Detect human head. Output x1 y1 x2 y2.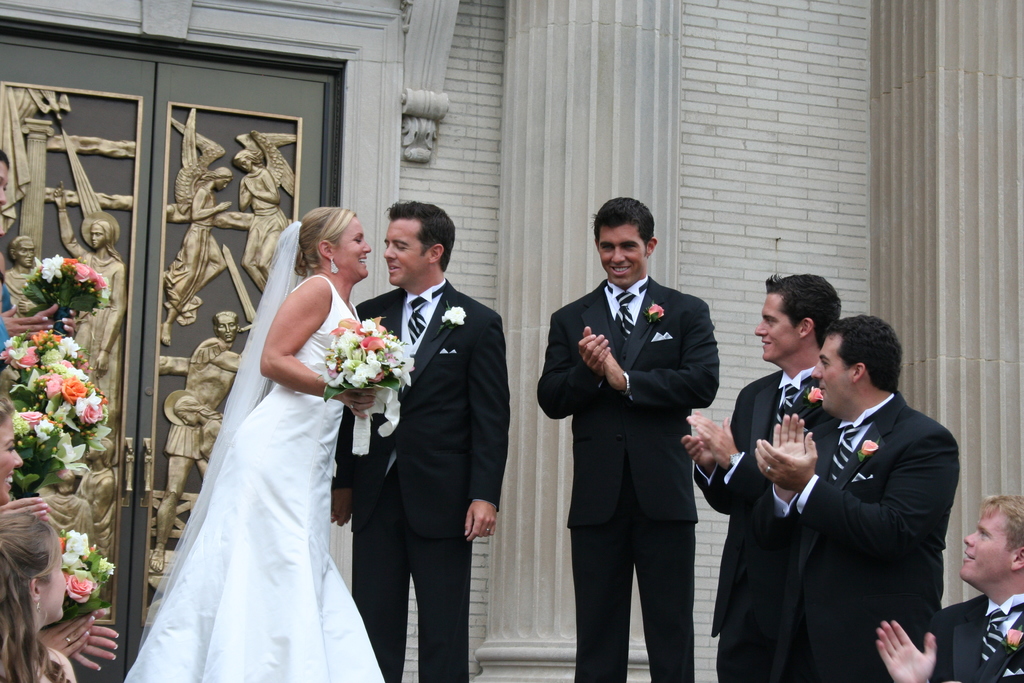
213 311 241 342.
